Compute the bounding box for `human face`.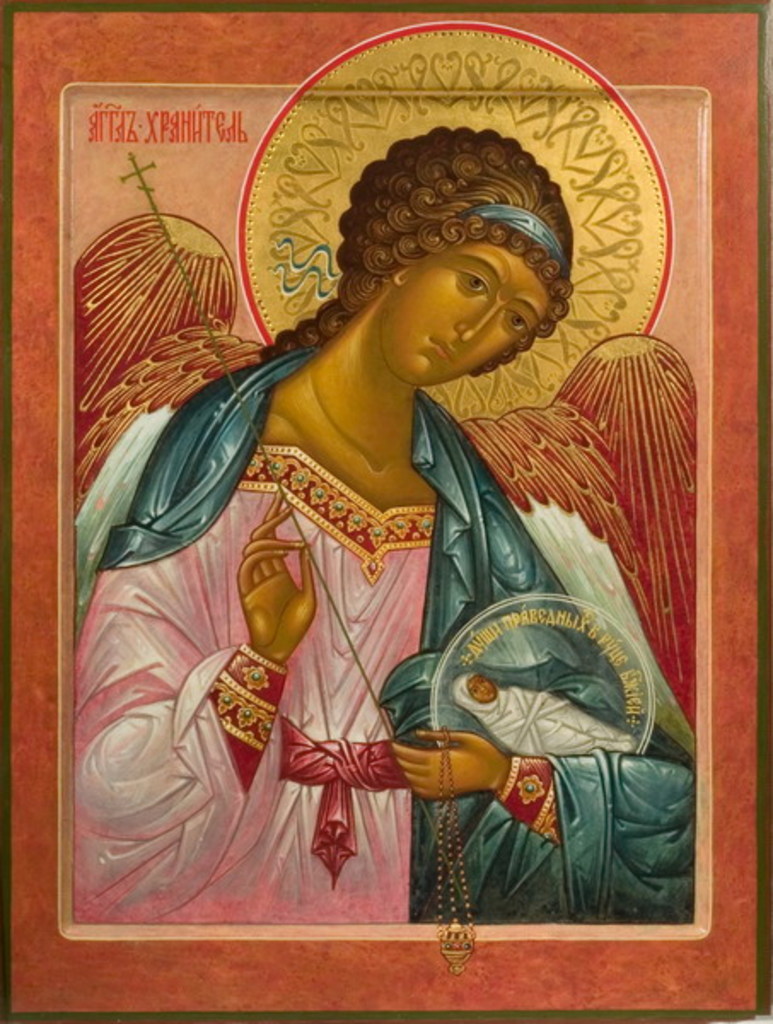
select_region(469, 678, 497, 707).
